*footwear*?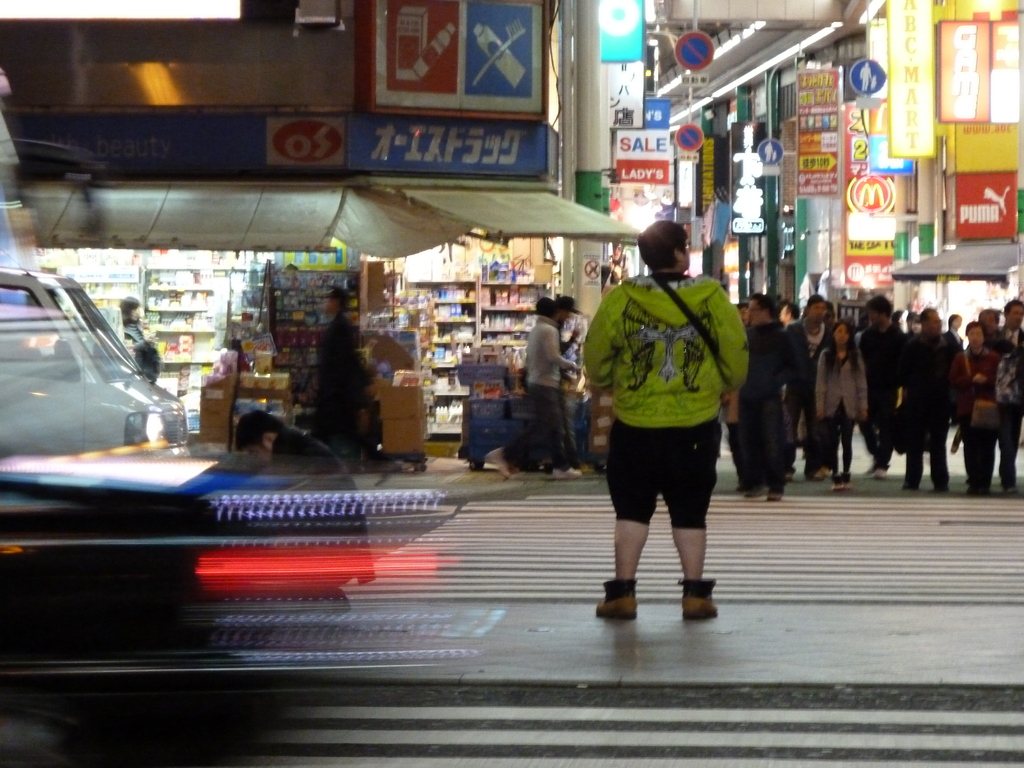
Rect(681, 597, 719, 618)
